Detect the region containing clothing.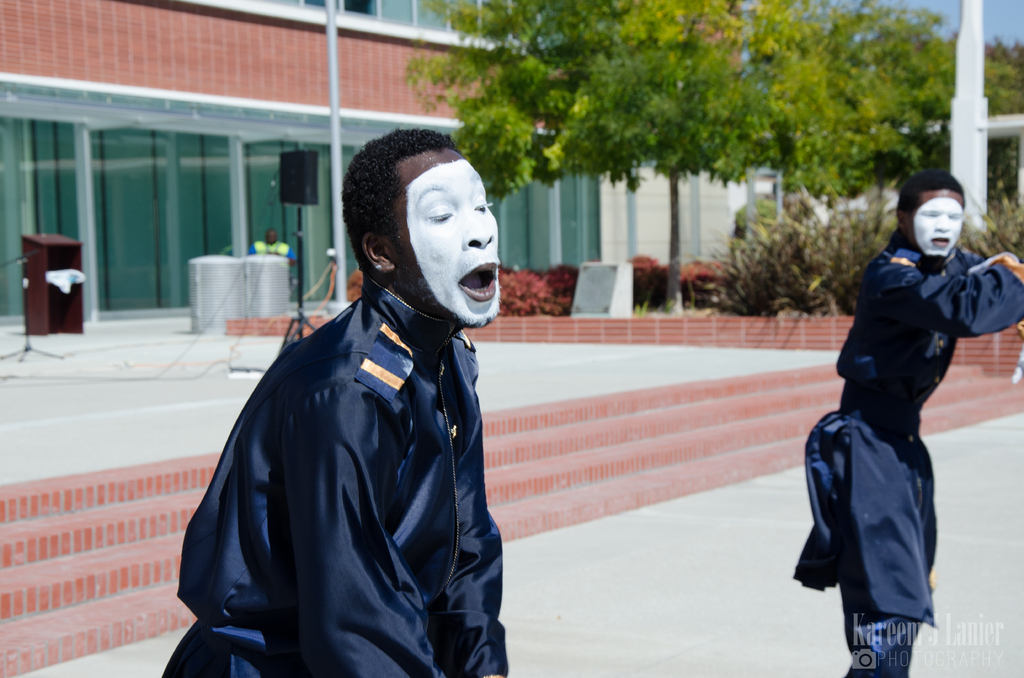
251 239 297 260.
